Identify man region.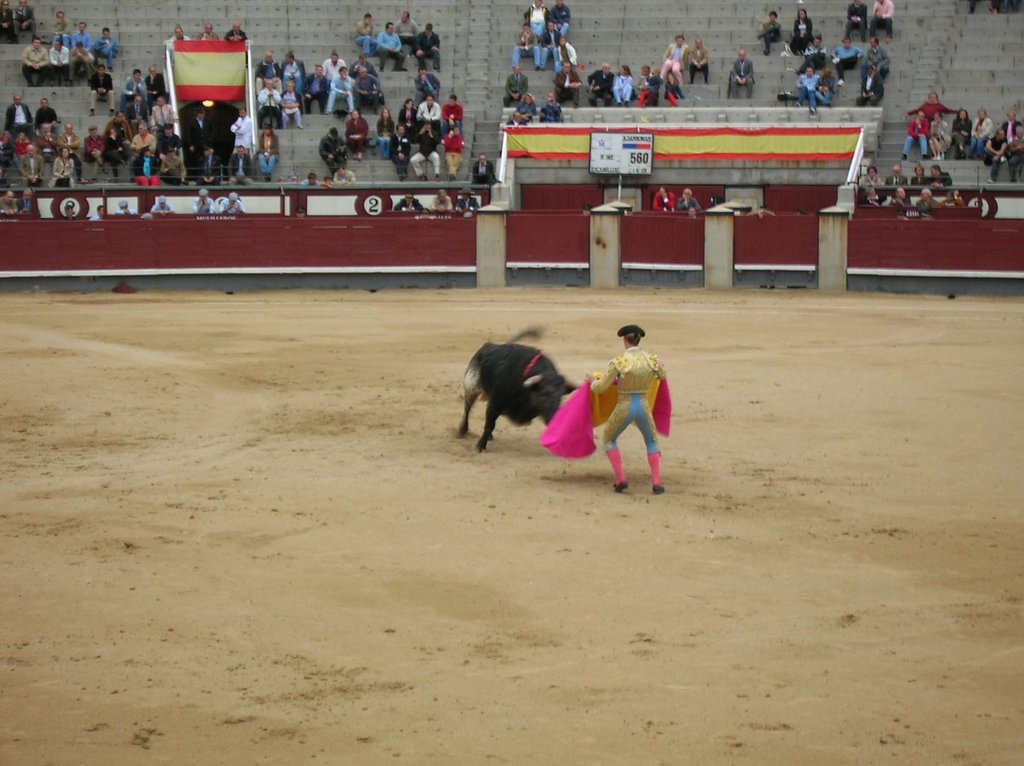
Region: <region>586, 61, 615, 112</region>.
